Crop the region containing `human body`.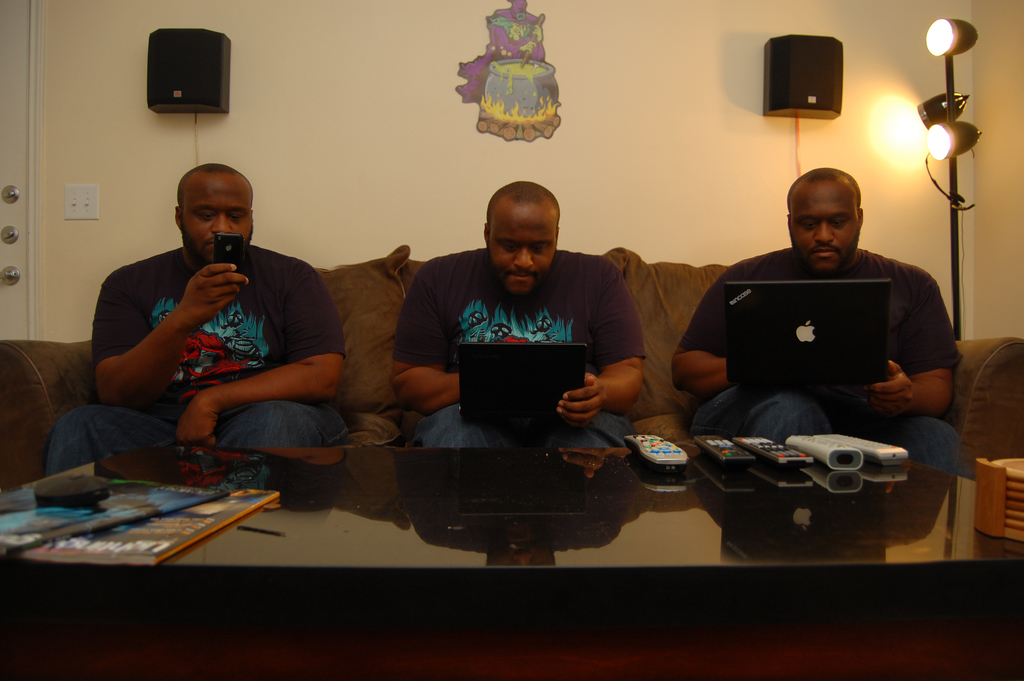
Crop region: Rect(43, 150, 353, 469).
